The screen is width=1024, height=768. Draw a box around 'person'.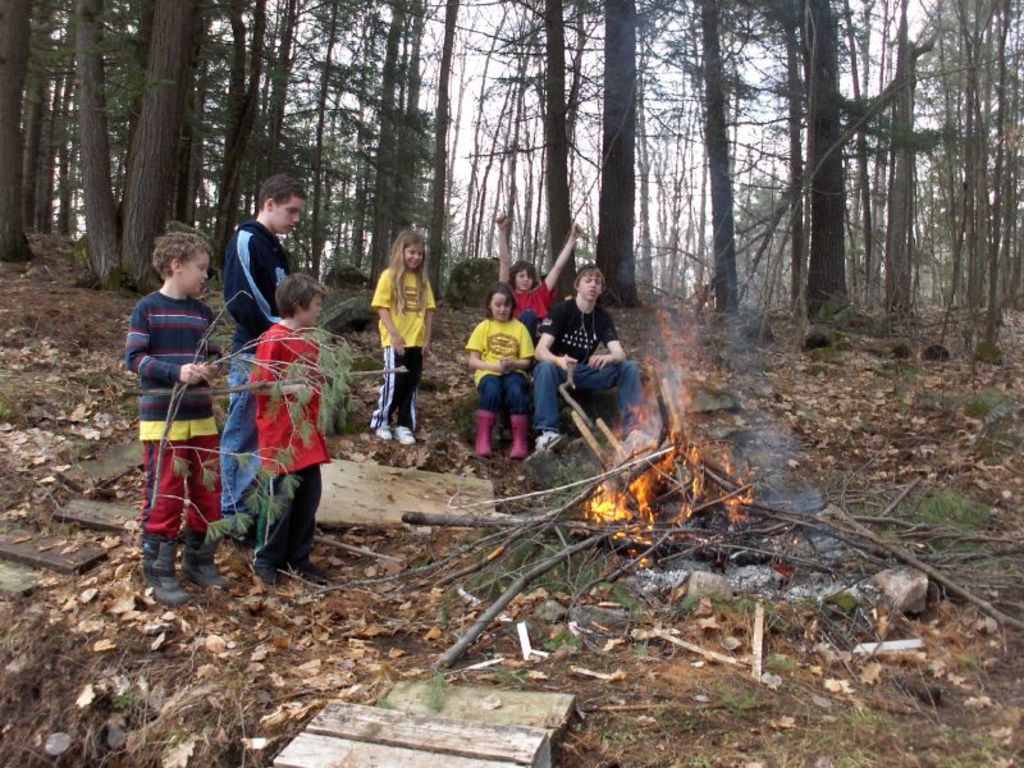
{"left": 260, "top": 274, "right": 338, "bottom": 596}.
